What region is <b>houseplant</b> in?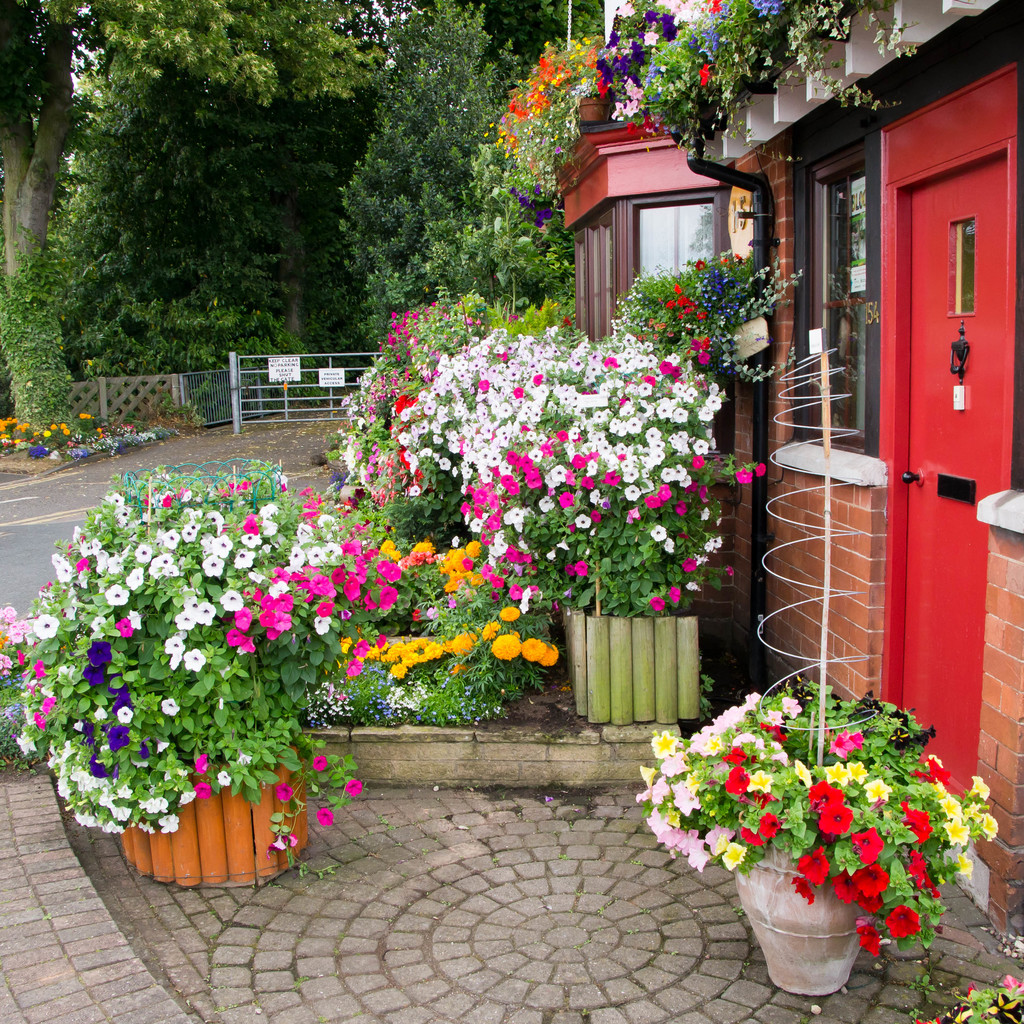
0/461/403/888.
